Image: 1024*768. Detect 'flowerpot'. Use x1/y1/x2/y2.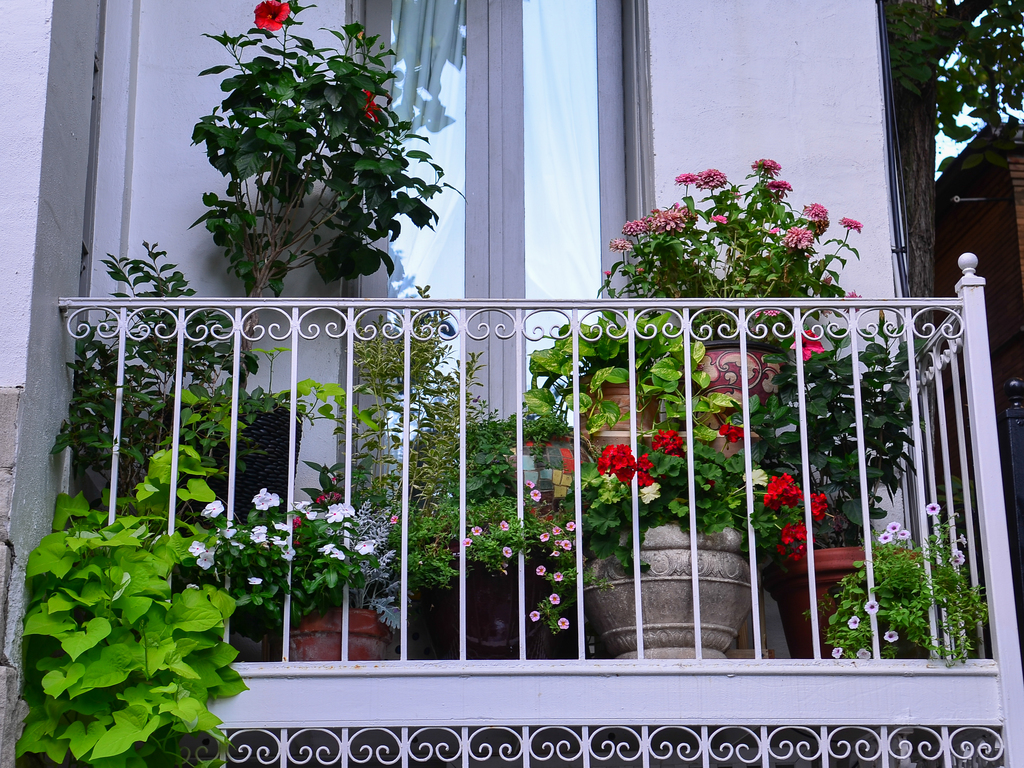
574/521/752/660.
